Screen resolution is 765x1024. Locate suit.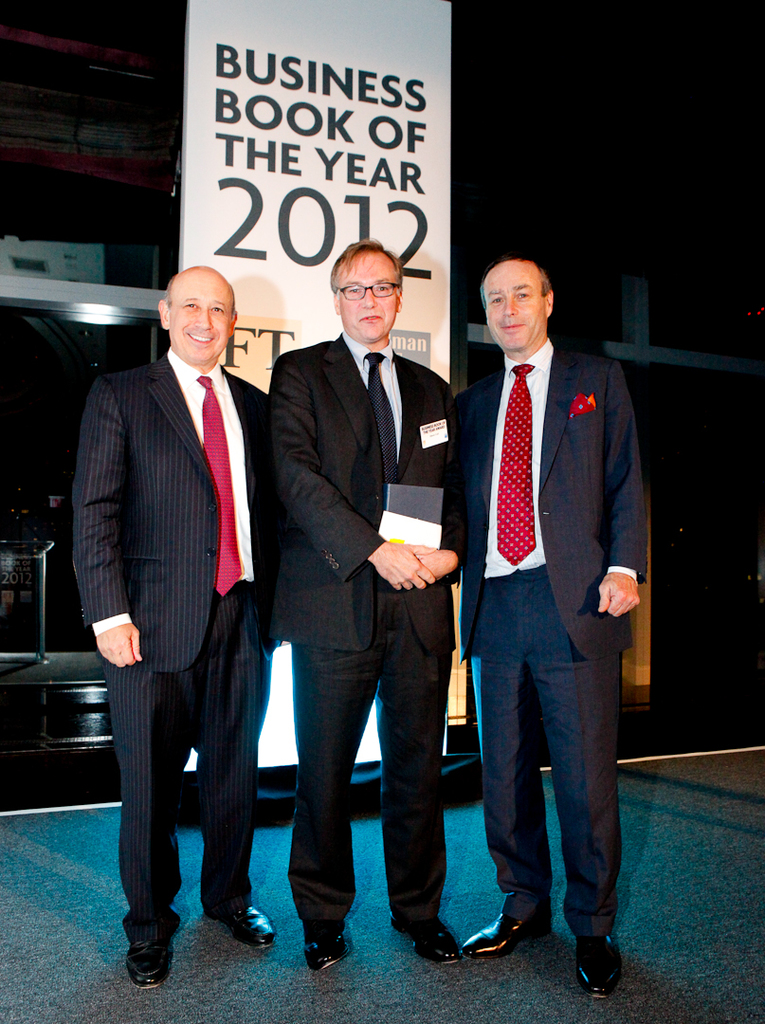
438:229:651:957.
